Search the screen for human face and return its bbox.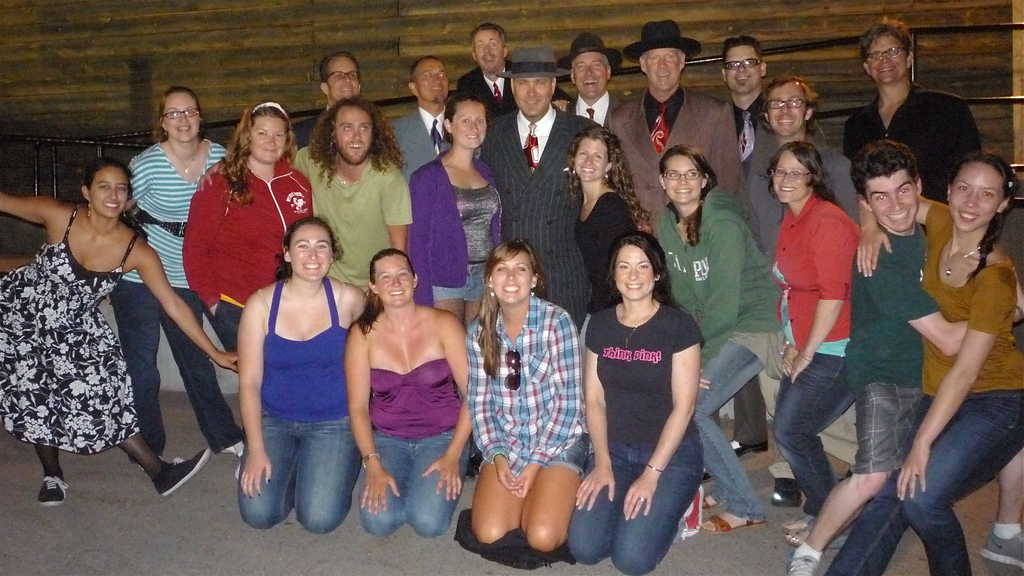
Found: box(416, 58, 448, 105).
